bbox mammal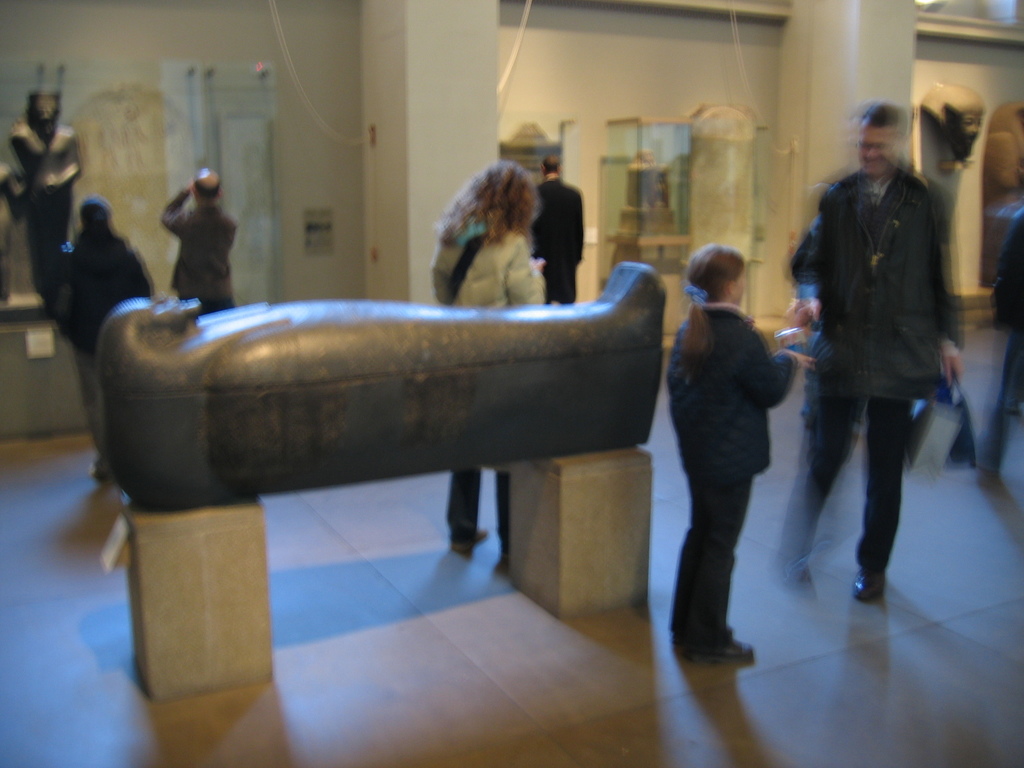
[left=161, top=166, right=244, bottom=318]
